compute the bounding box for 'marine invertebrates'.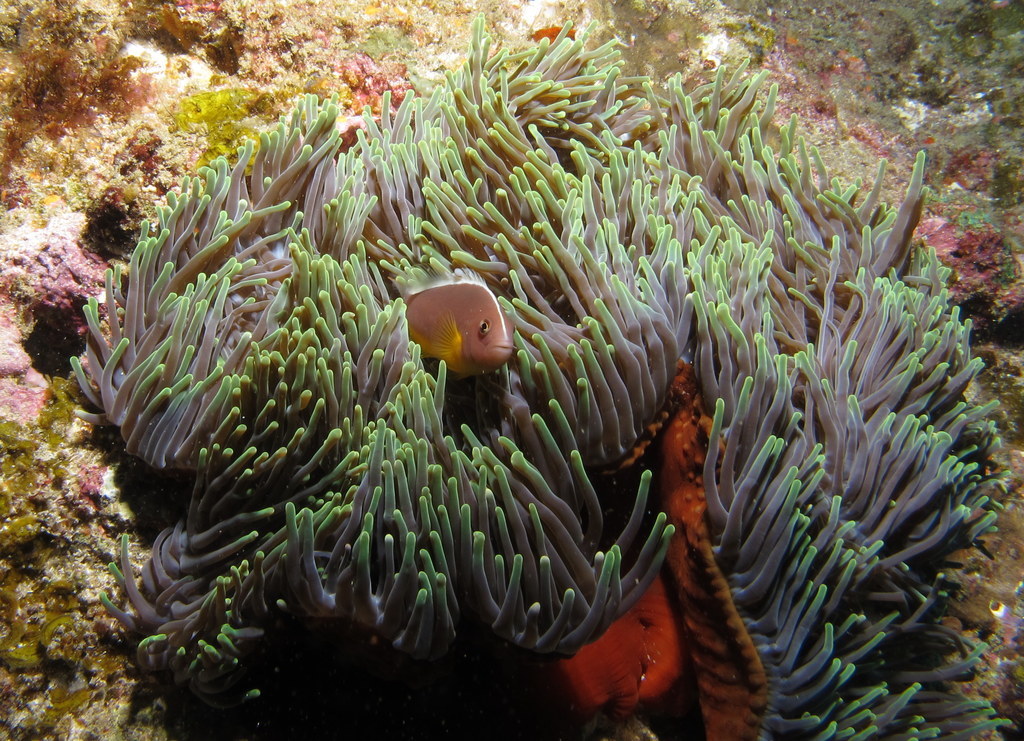
rect(936, 109, 1006, 190).
